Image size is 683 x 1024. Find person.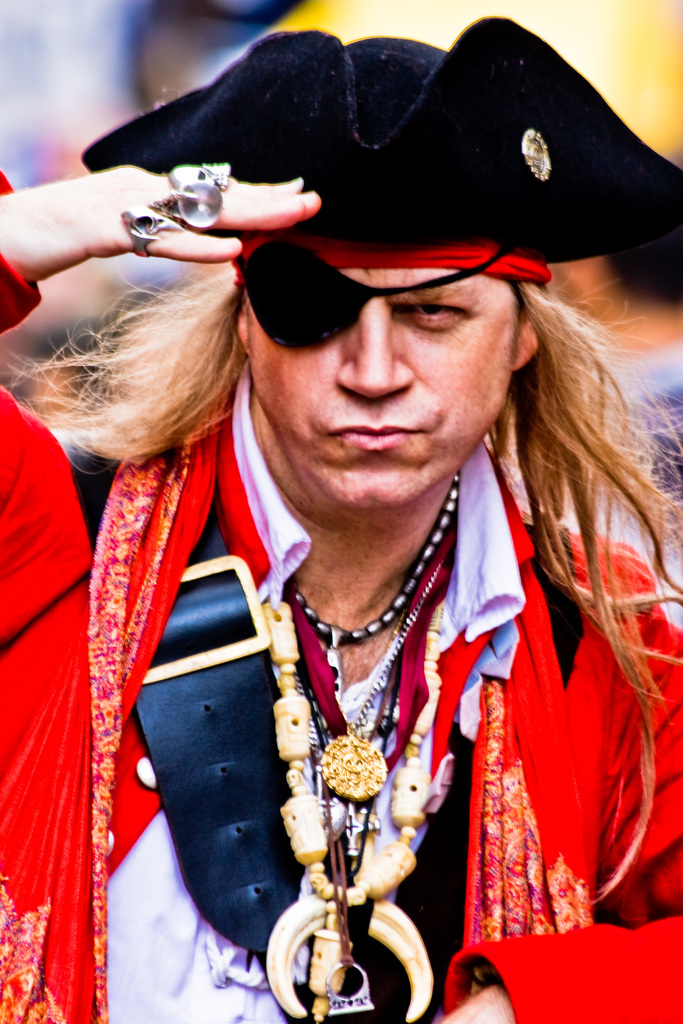
box=[66, 100, 630, 1023].
